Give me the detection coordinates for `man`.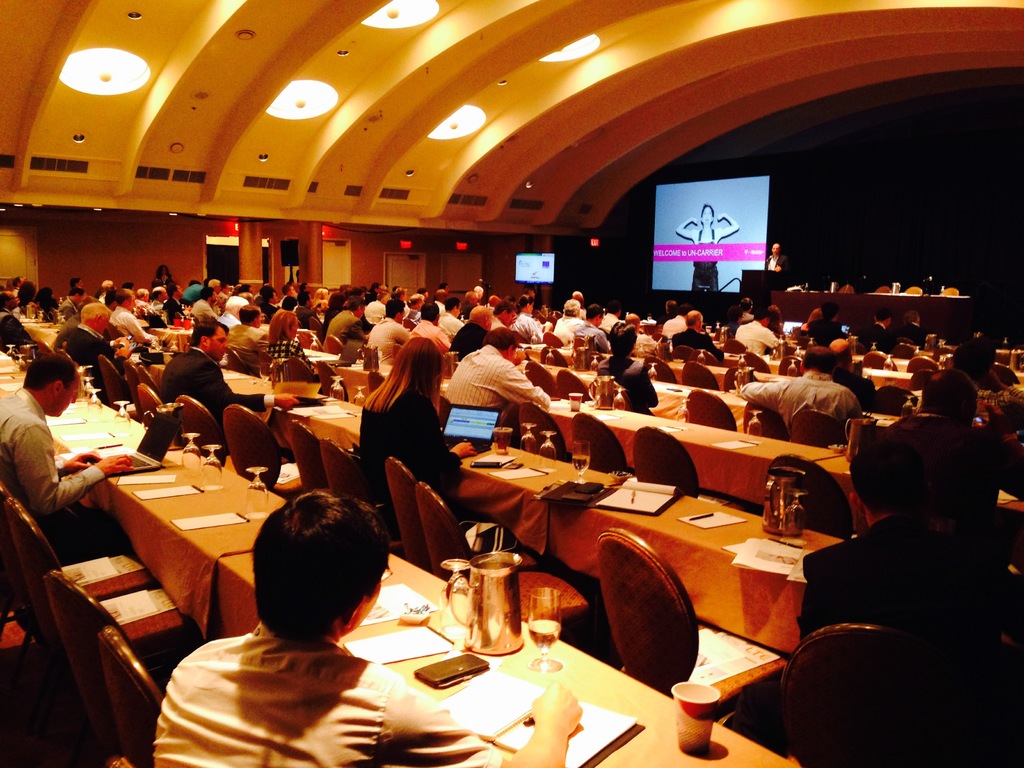
l=0, t=353, r=138, b=554.
